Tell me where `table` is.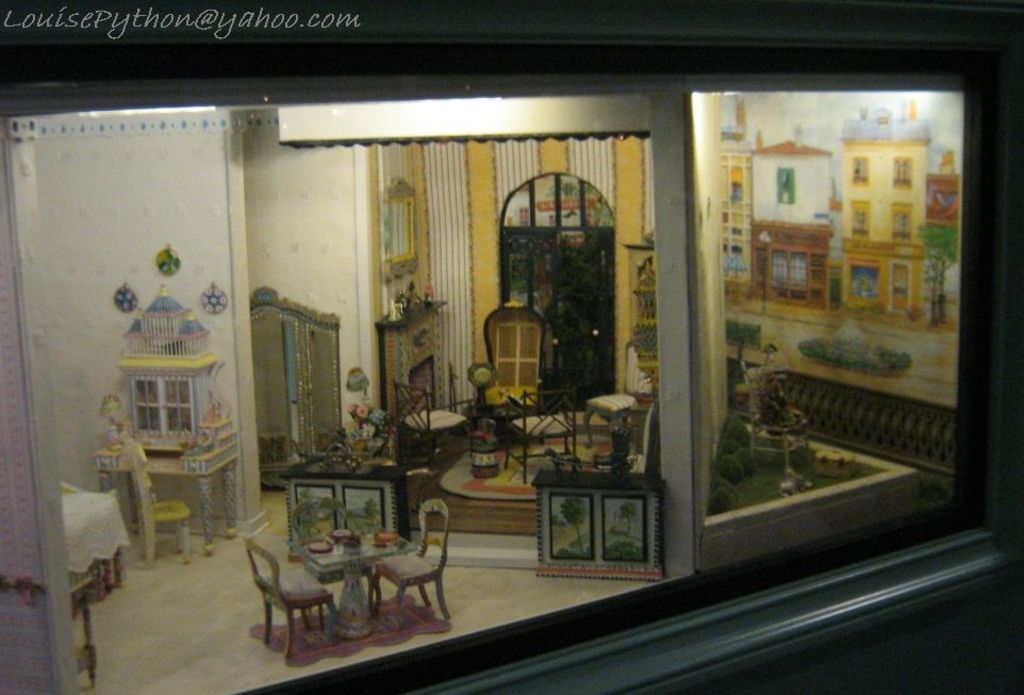
`table` is at bbox(453, 400, 529, 451).
